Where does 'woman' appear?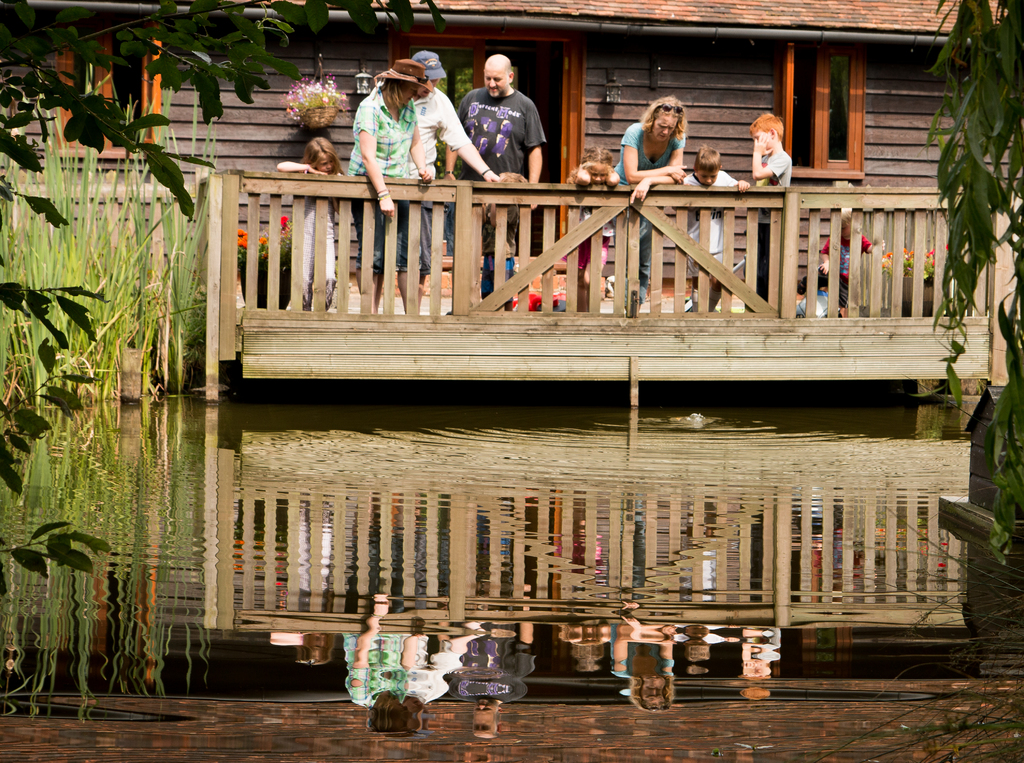
Appears at 613:97:689:310.
